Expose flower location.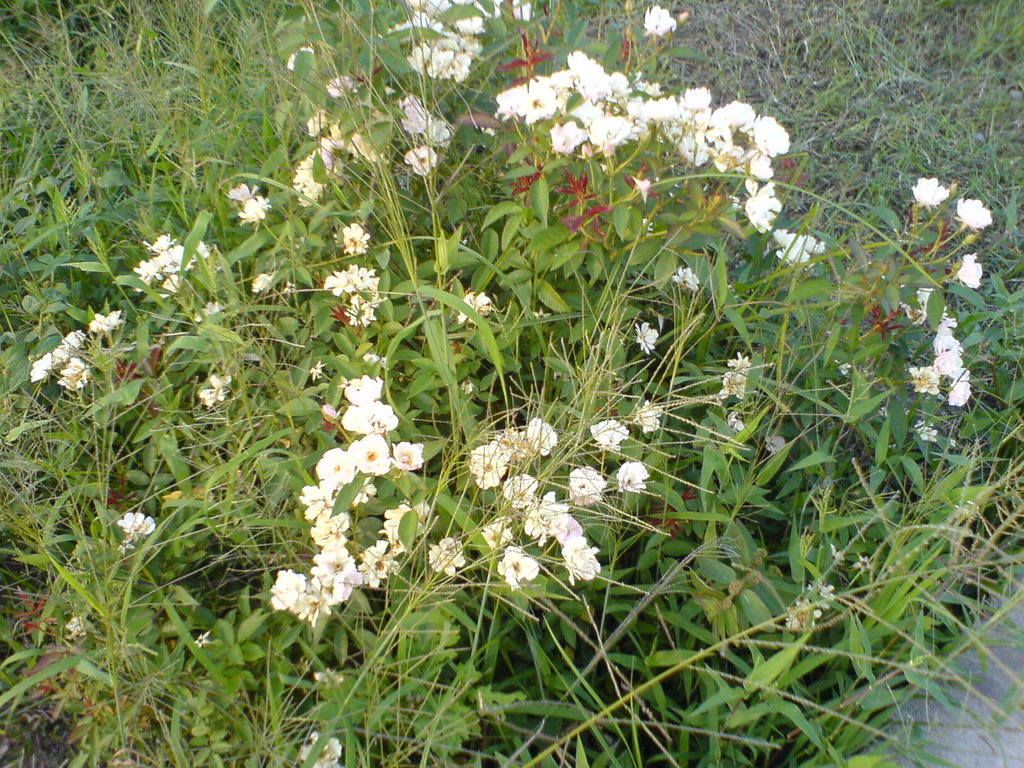
Exposed at 952, 197, 1002, 229.
